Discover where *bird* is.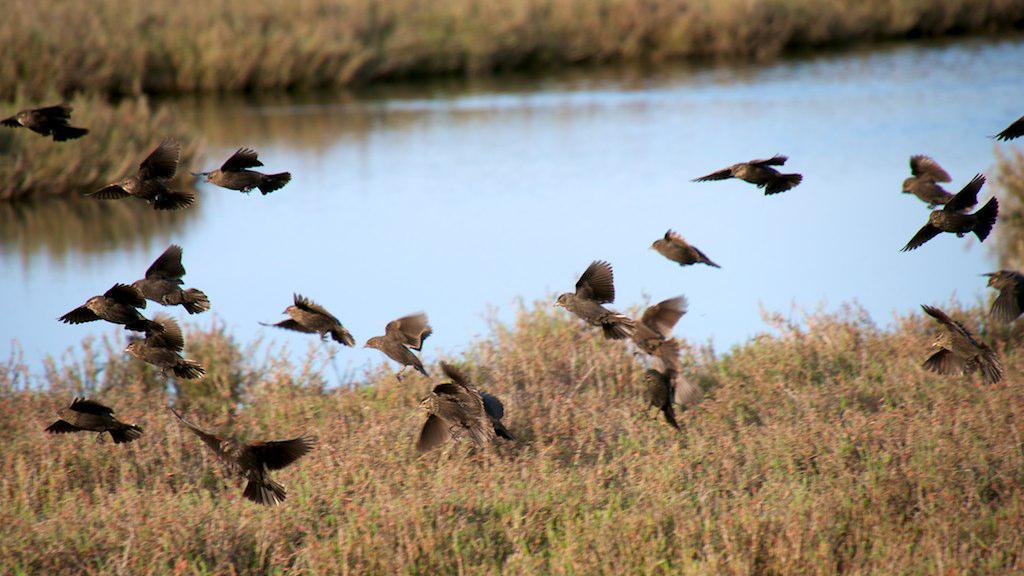
Discovered at l=695, t=150, r=817, b=204.
